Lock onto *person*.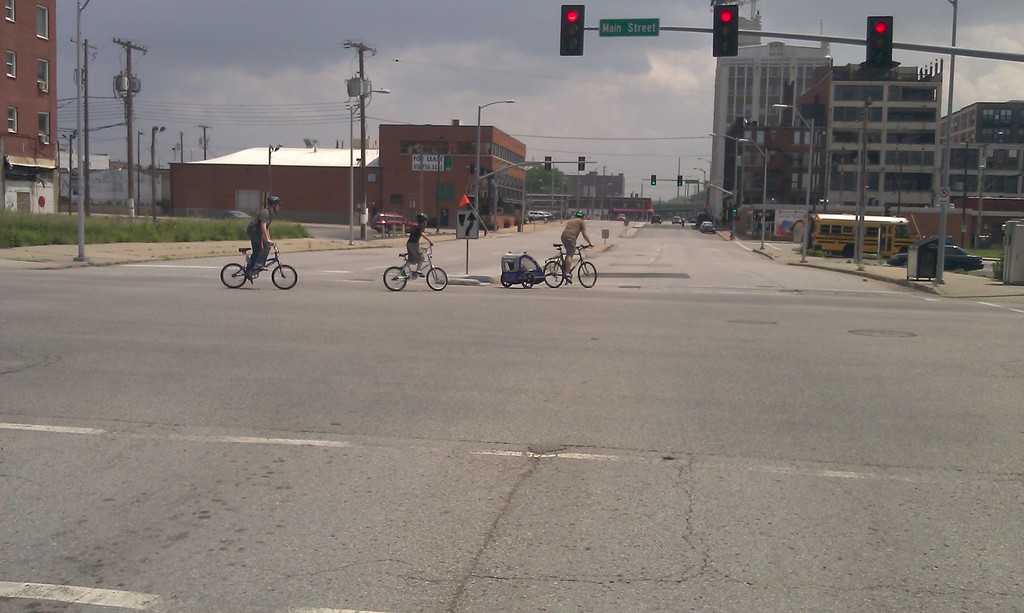
Locked: BBox(559, 208, 594, 276).
